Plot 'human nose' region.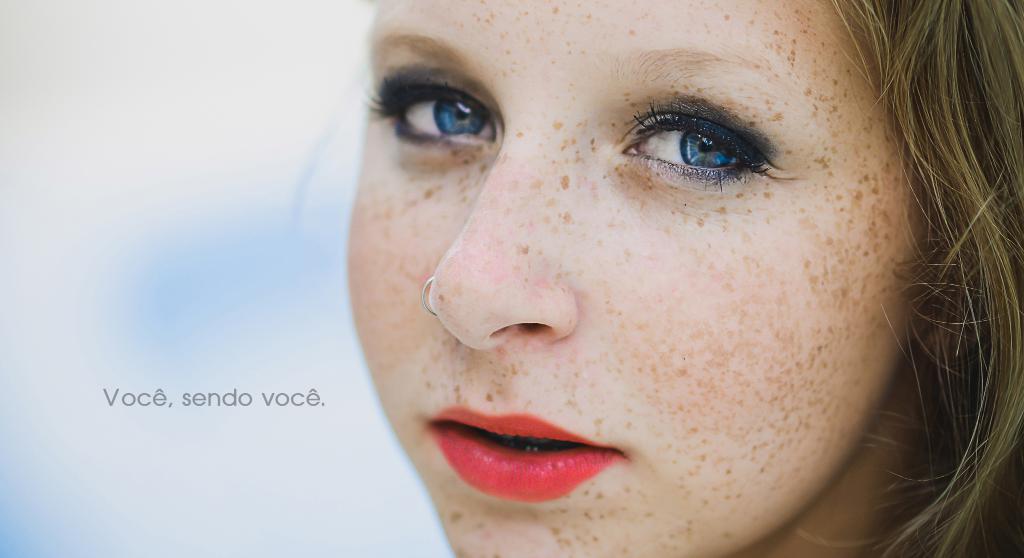
Plotted at box(419, 116, 579, 347).
